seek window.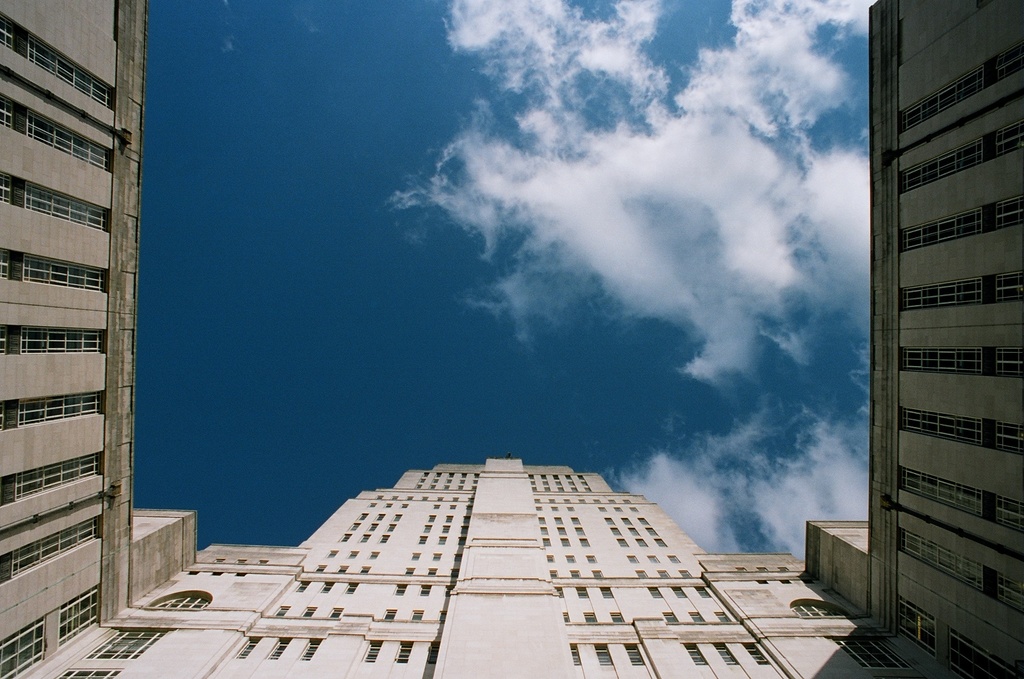
box(626, 553, 638, 565).
